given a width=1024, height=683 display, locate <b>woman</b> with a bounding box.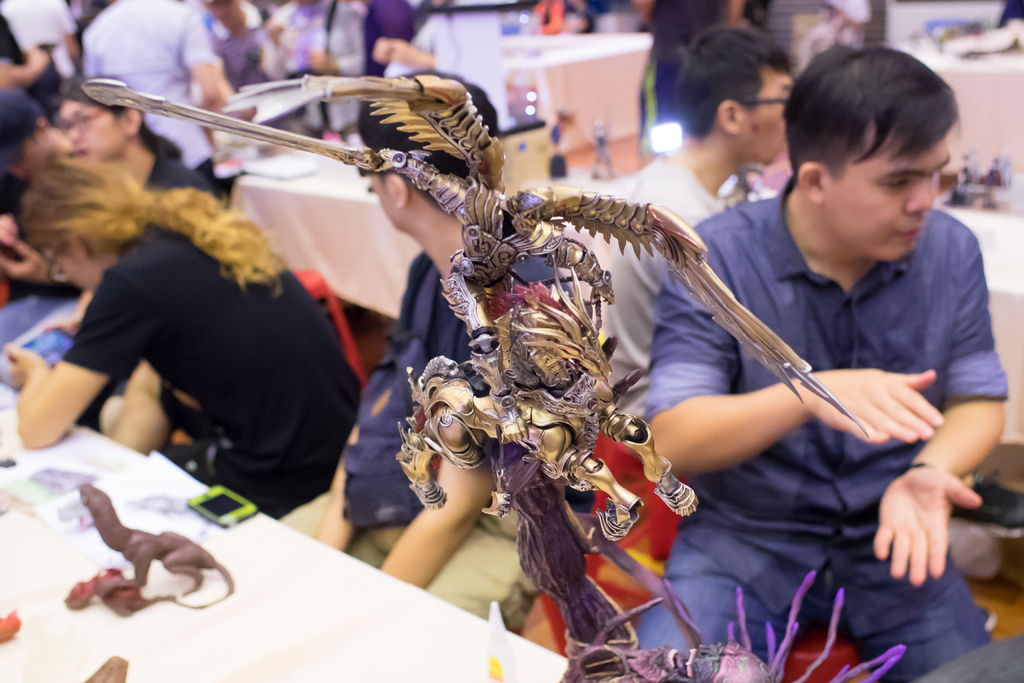
Located: pyautogui.locateOnScreen(49, 70, 225, 202).
